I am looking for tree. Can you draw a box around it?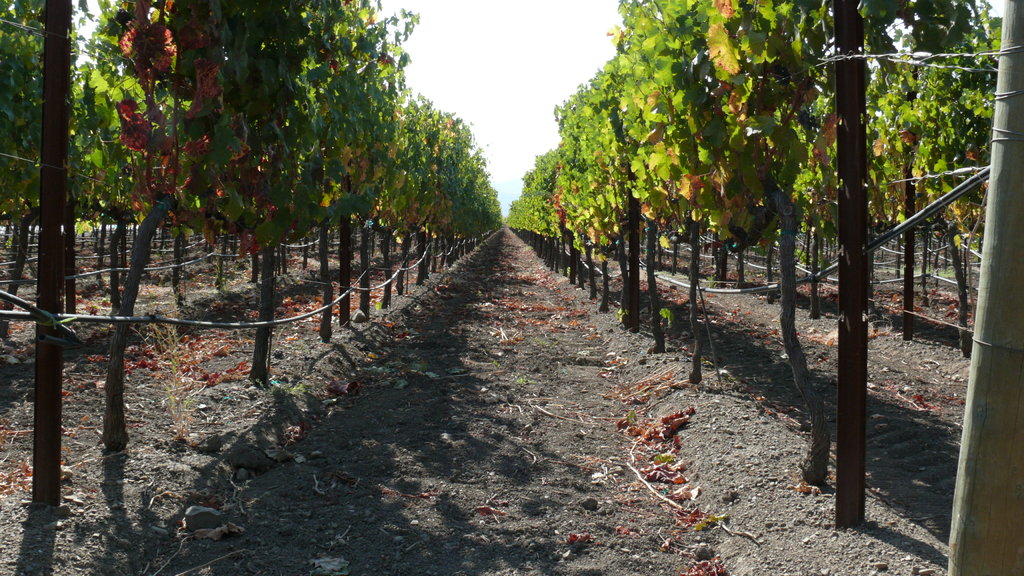
Sure, the bounding box is (left=445, top=174, right=494, bottom=262).
